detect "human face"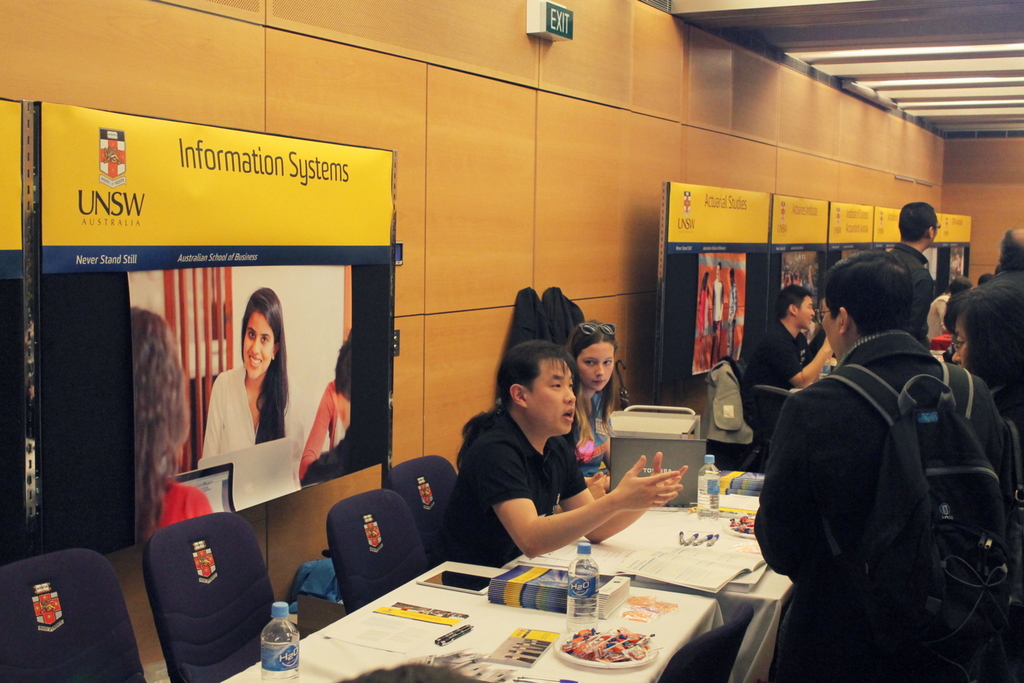
x1=525, y1=358, x2=575, y2=435
